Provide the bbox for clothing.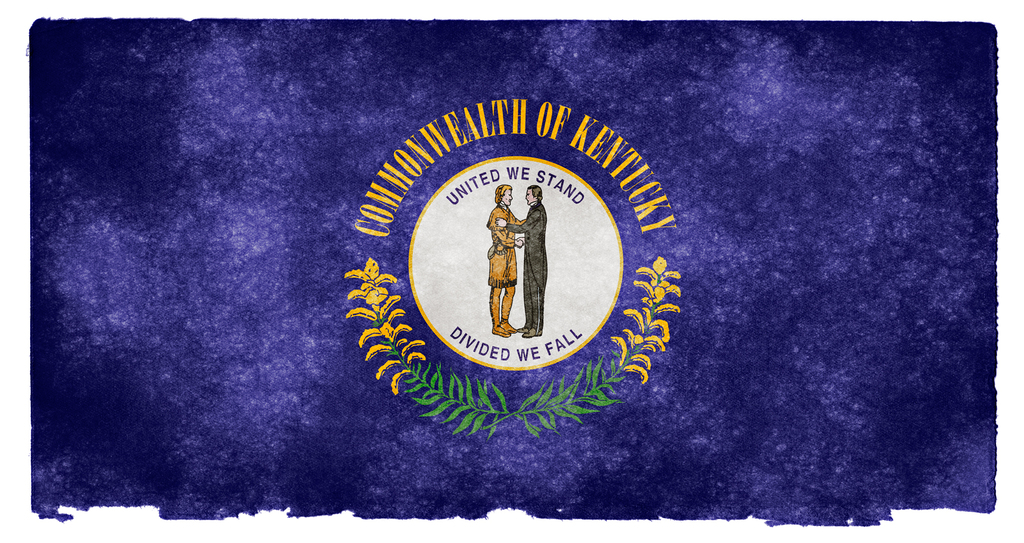
[left=490, top=206, right=519, bottom=287].
